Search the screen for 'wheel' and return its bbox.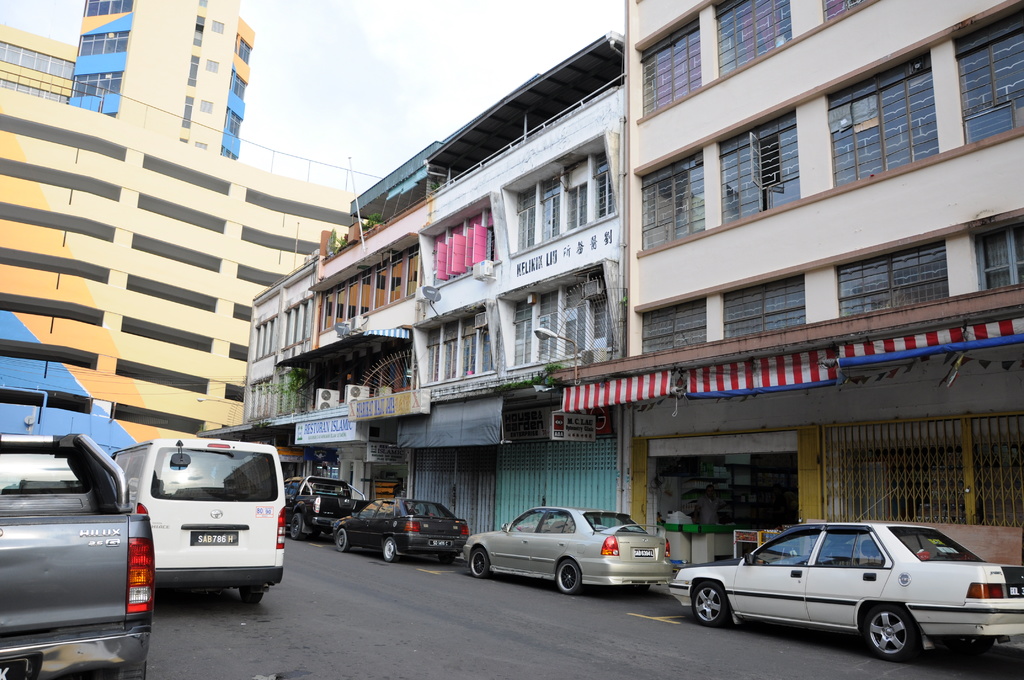
Found: (x1=385, y1=536, x2=396, y2=564).
